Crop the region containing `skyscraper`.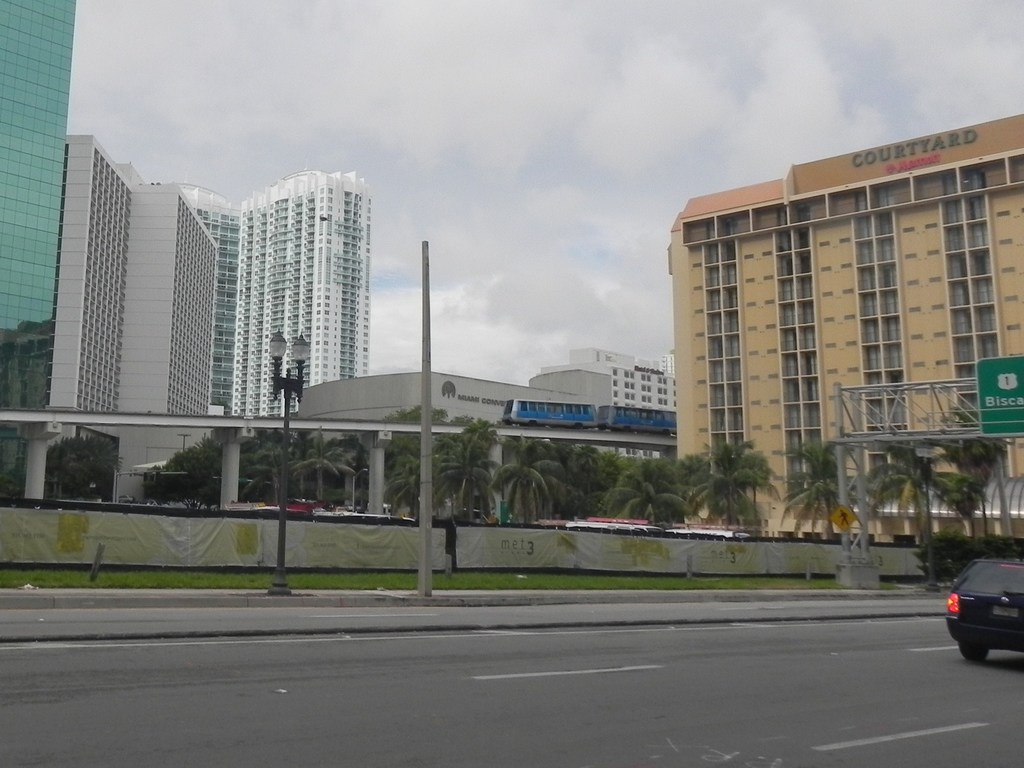
Crop region: [151, 178, 250, 422].
